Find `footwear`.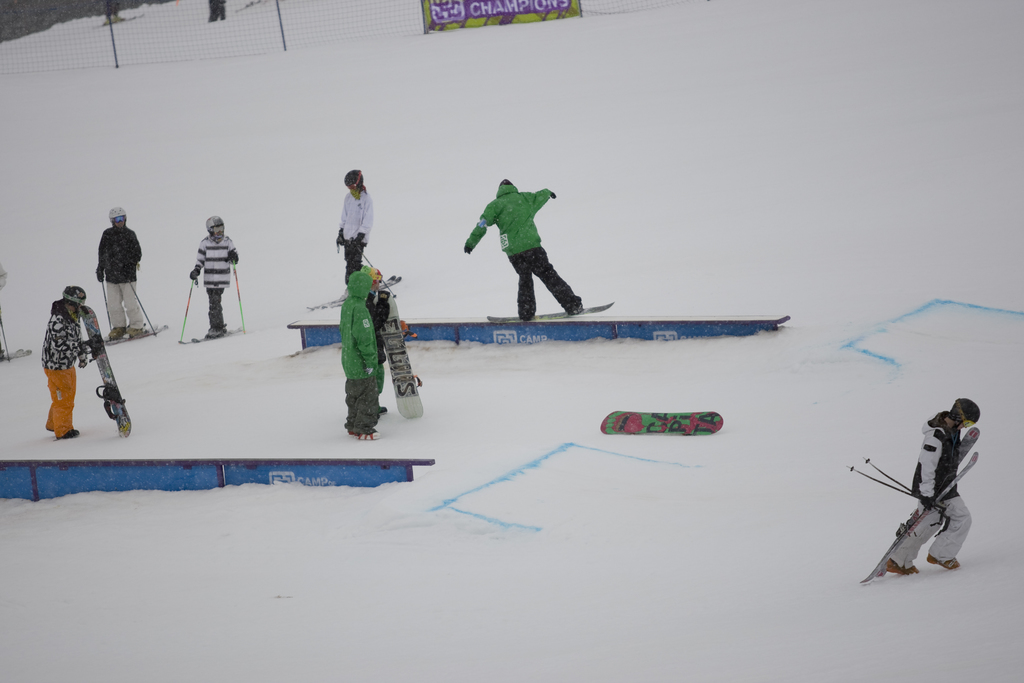
crop(57, 424, 81, 439).
